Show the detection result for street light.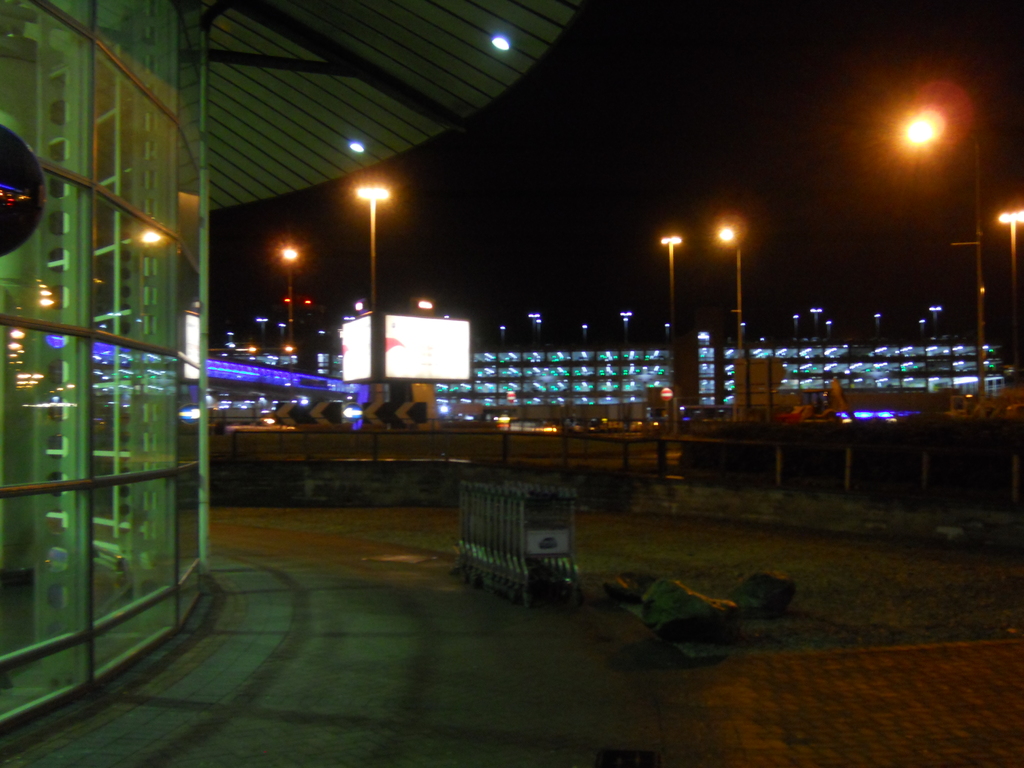
crop(654, 230, 684, 315).
